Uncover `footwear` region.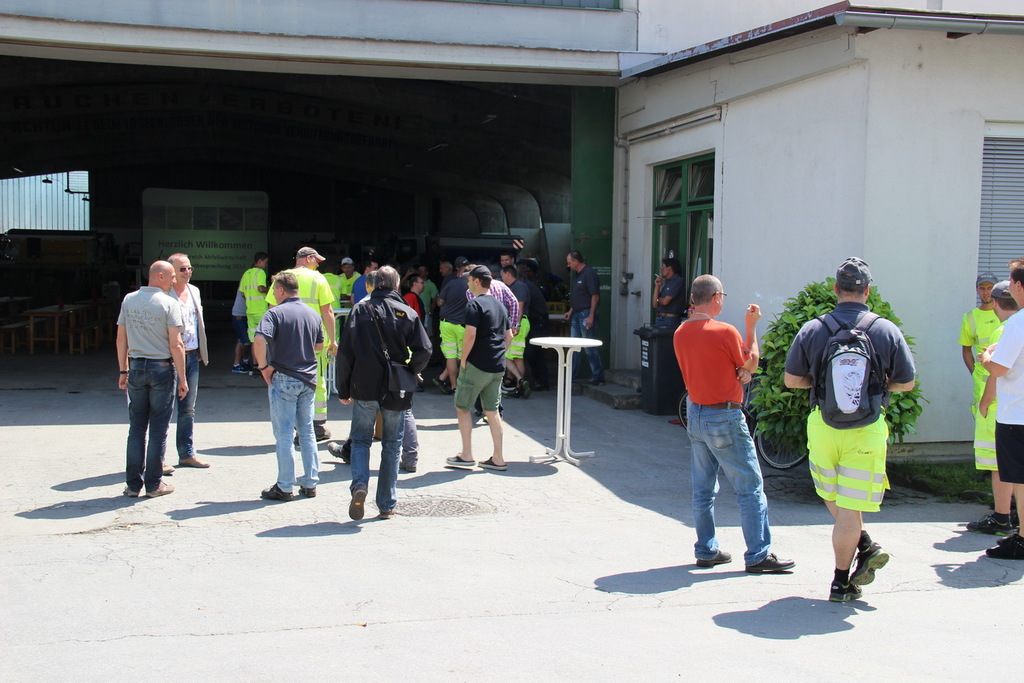
Uncovered: (x1=695, y1=549, x2=732, y2=569).
